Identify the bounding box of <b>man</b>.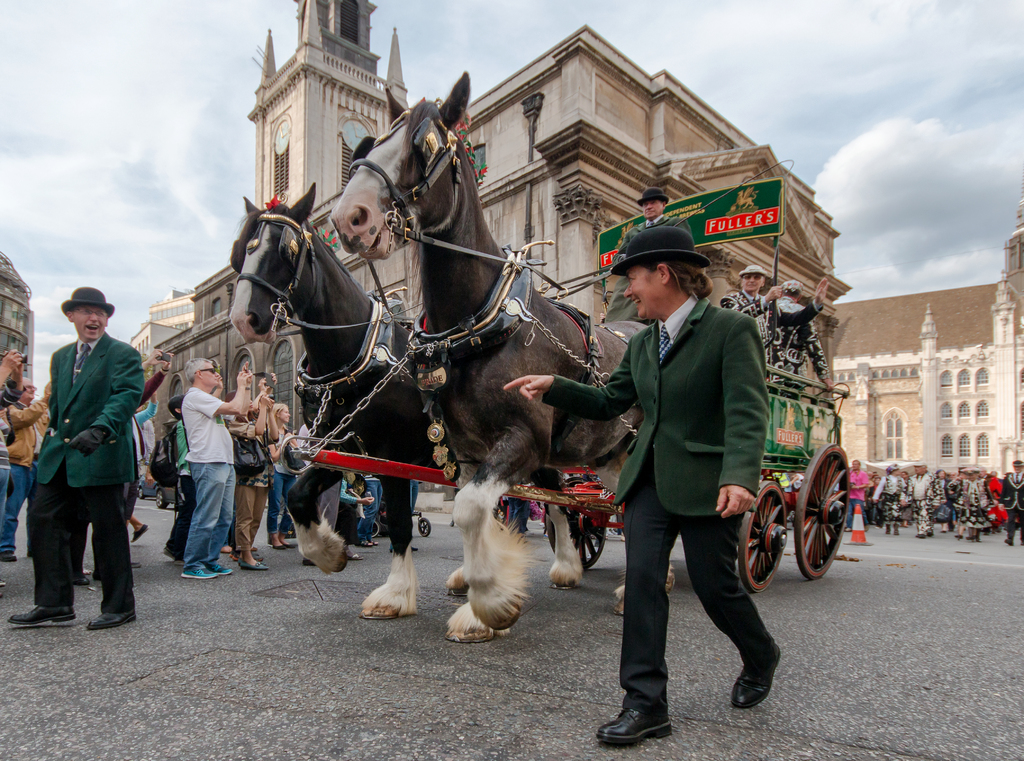
<box>844,459,868,533</box>.
